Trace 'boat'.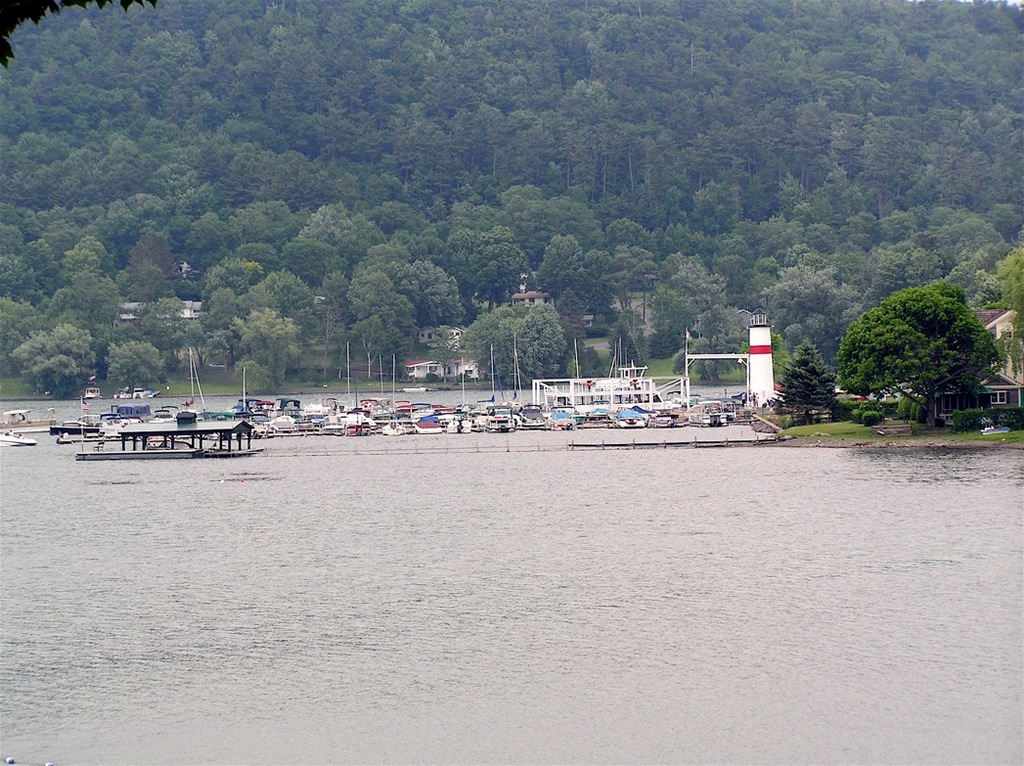
Traced to l=97, t=414, r=137, b=438.
